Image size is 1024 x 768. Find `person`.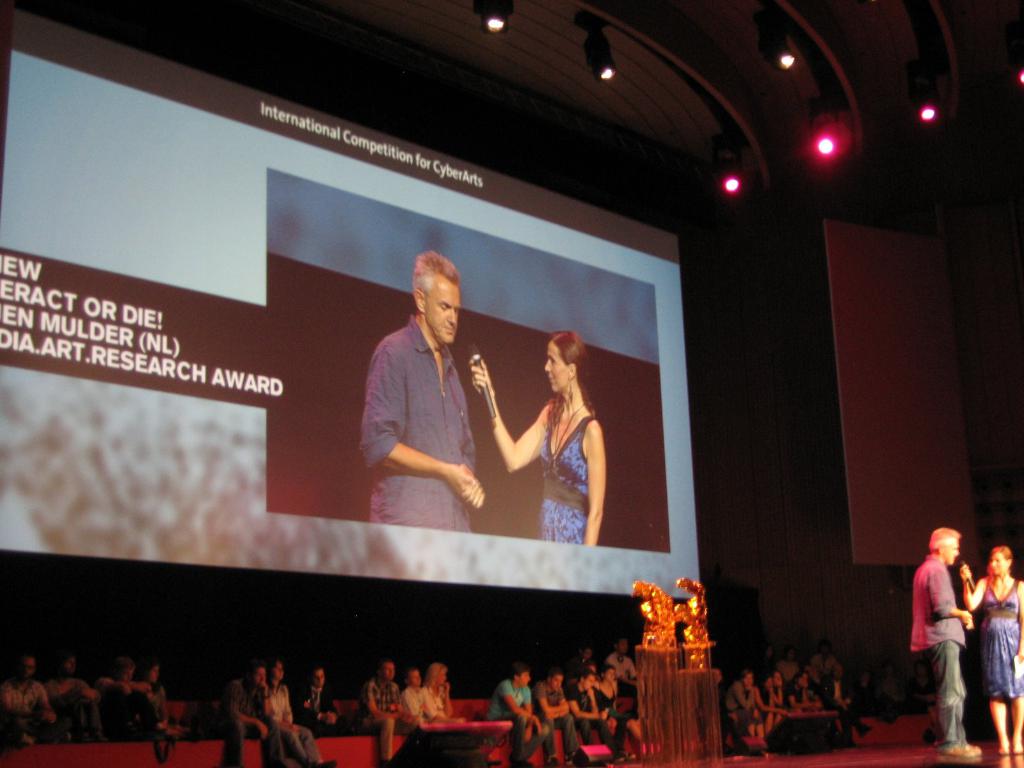
locate(736, 646, 875, 760).
